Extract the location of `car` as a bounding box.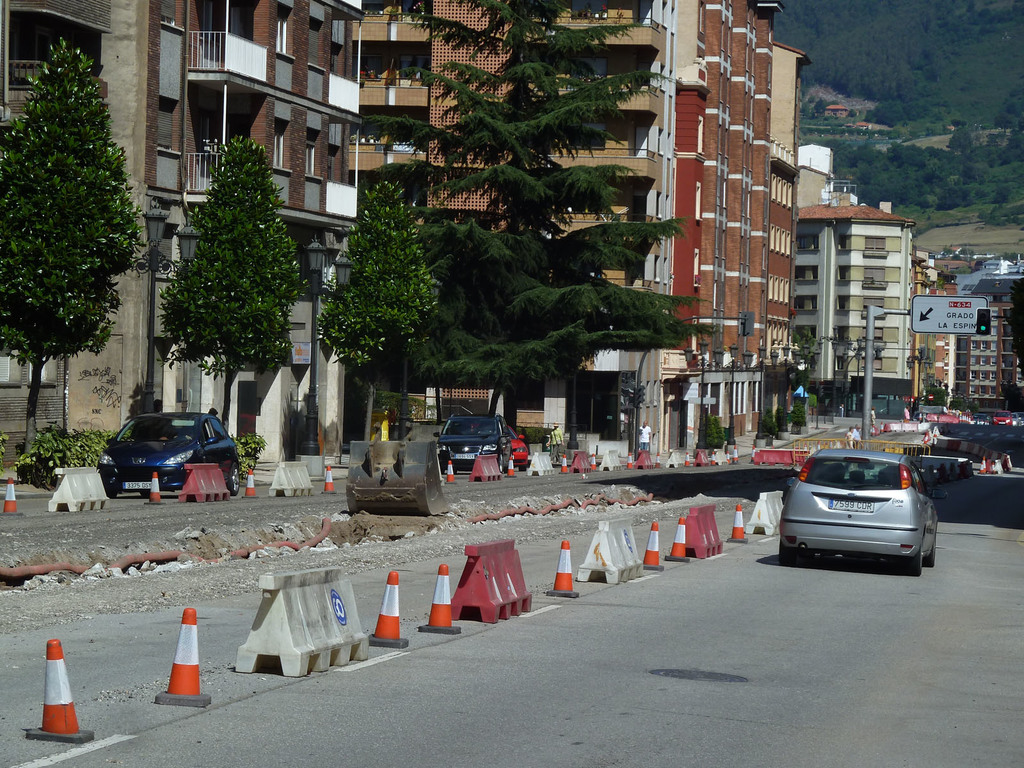
<bbox>1010, 410, 1022, 426</bbox>.
